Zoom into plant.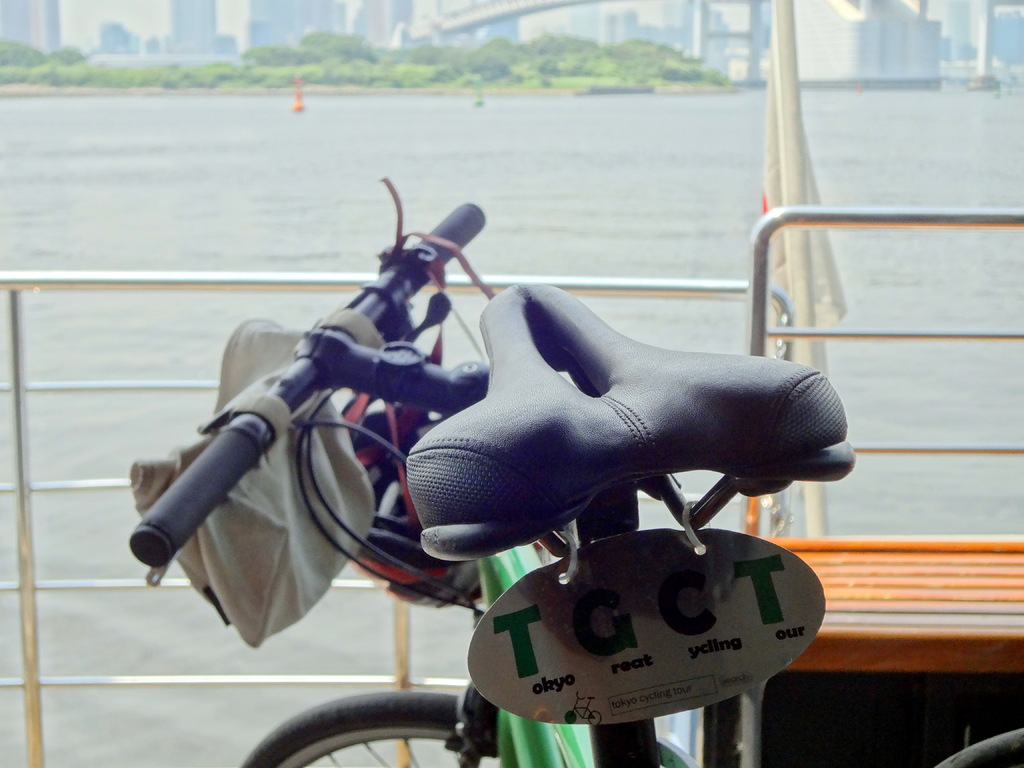
Zoom target: [x1=591, y1=40, x2=690, y2=81].
